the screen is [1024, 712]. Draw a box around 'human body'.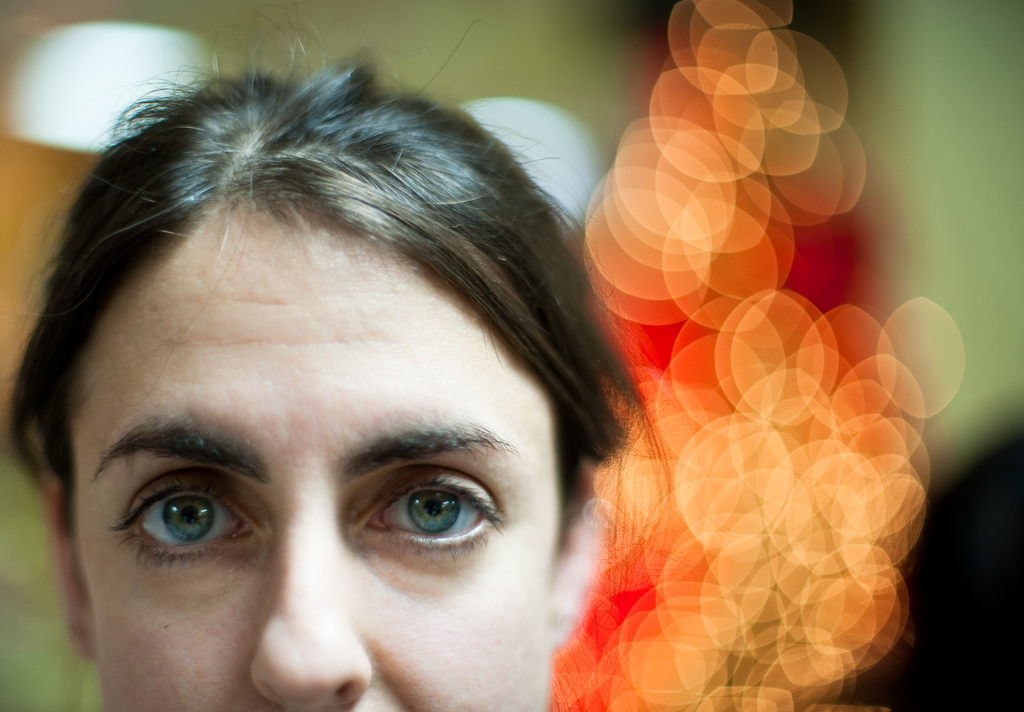
BBox(13, 32, 673, 711).
